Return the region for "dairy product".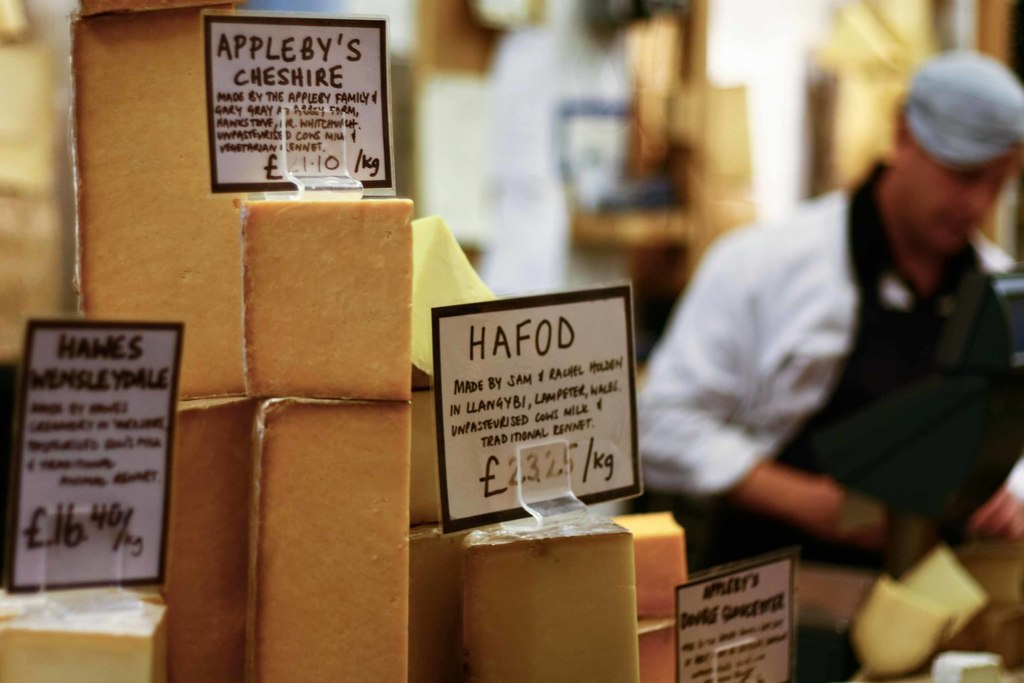
[left=397, top=209, right=530, bottom=386].
